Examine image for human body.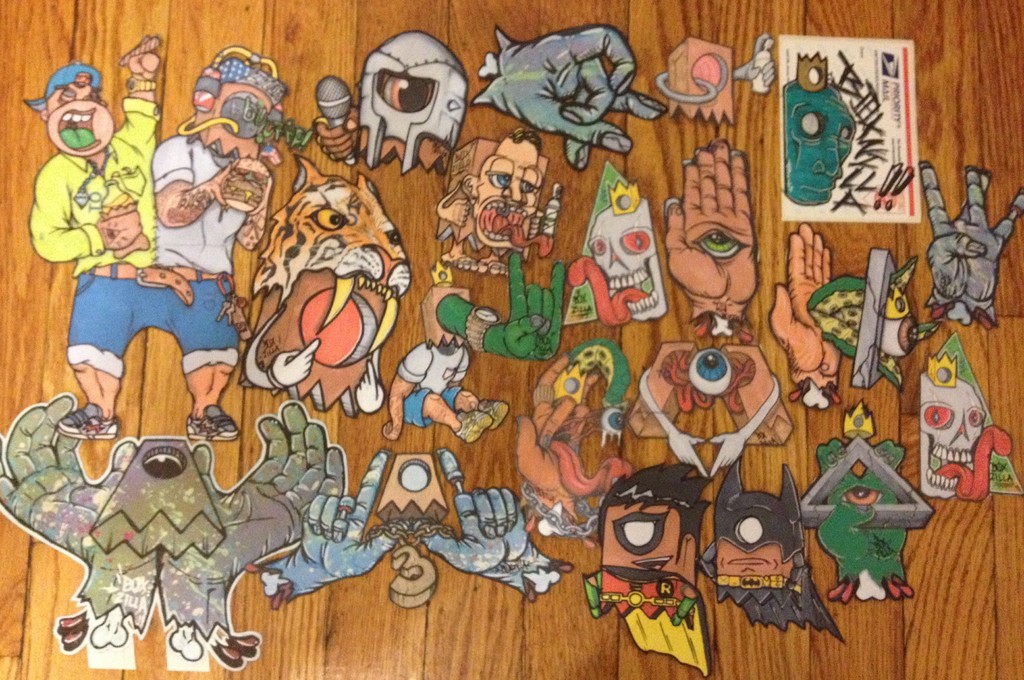
Examination result: 64:41:286:439.
